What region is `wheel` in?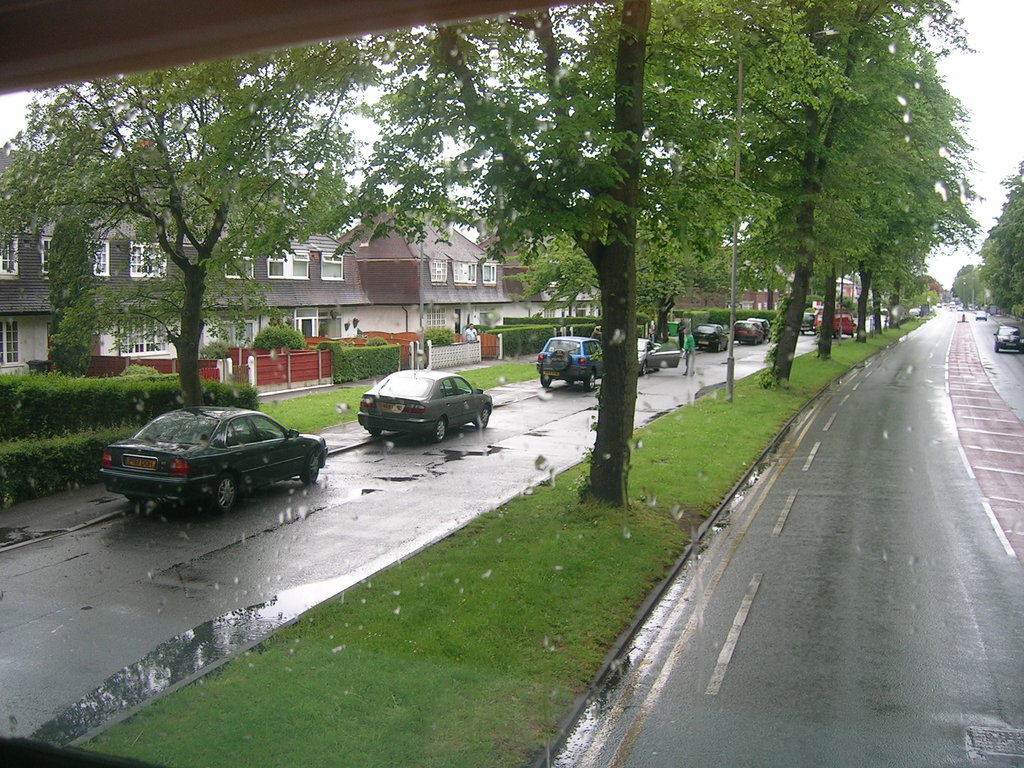
[700,345,701,347].
